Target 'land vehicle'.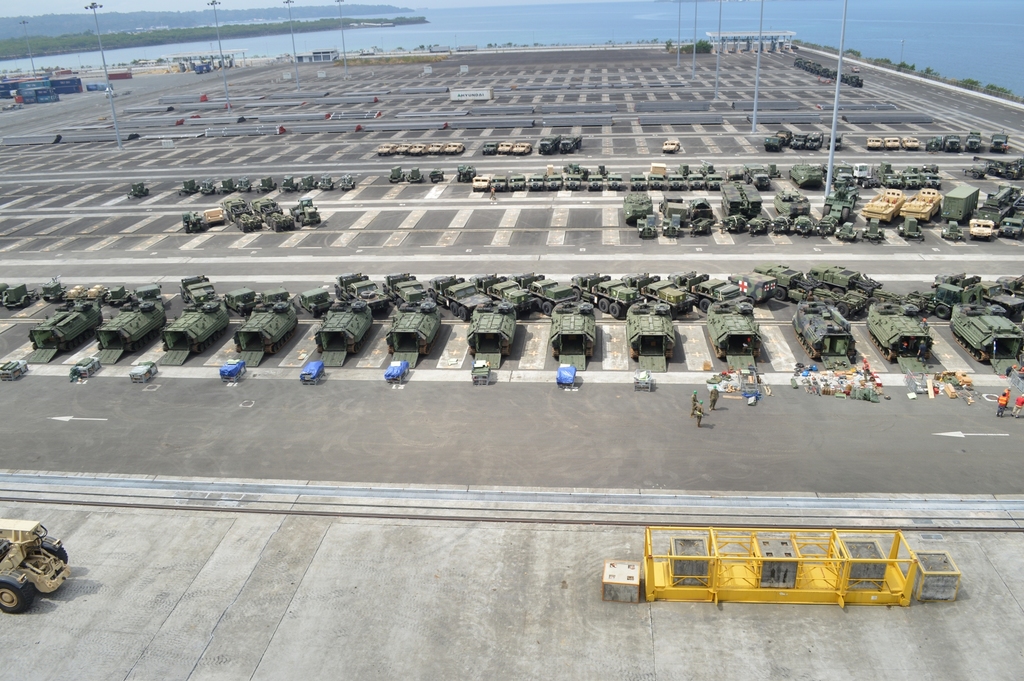
Target region: bbox(963, 126, 983, 150).
